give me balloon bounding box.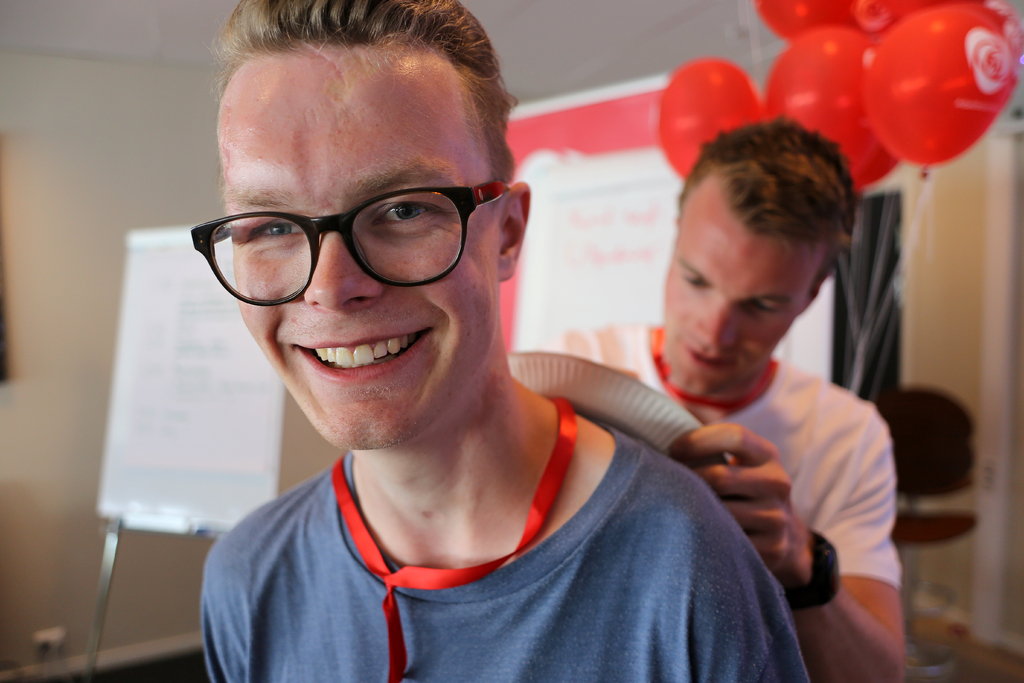
(749,0,860,44).
